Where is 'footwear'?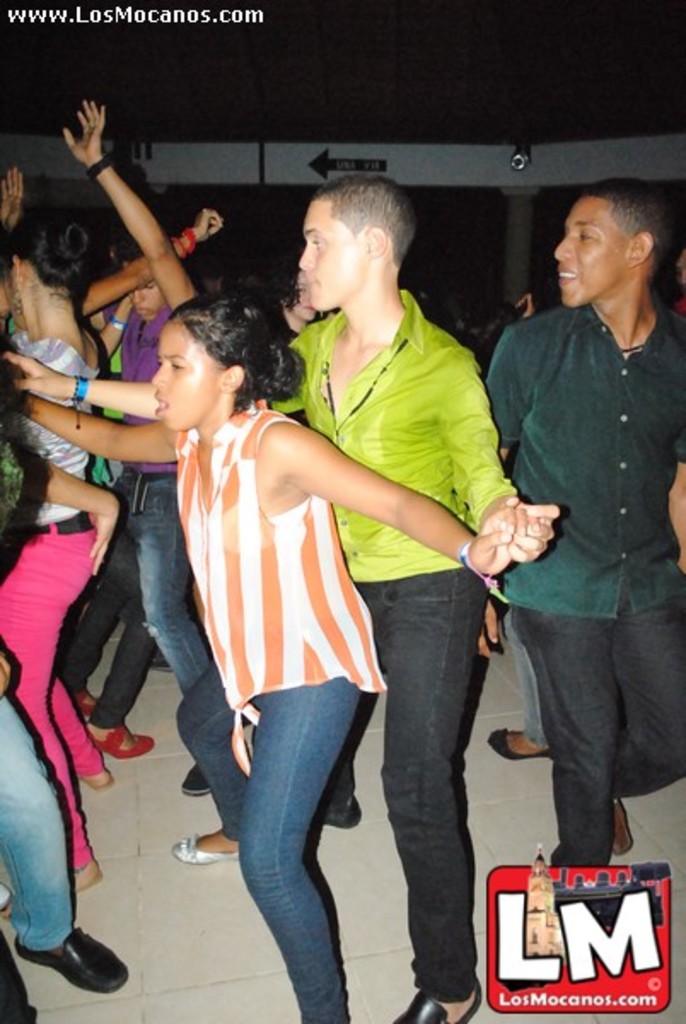
region(486, 719, 551, 768).
